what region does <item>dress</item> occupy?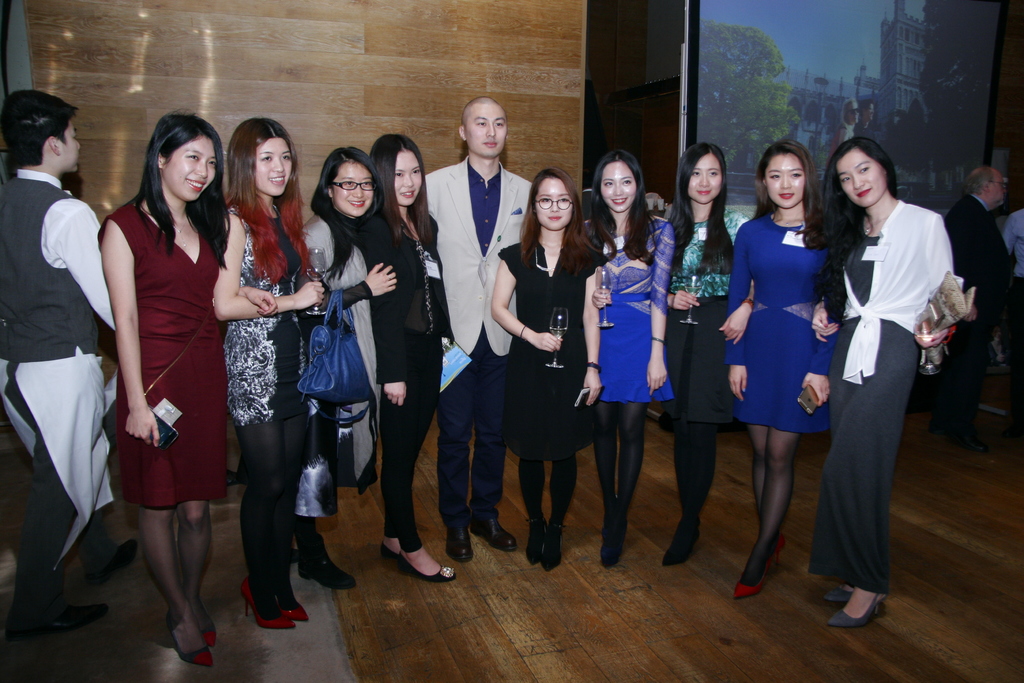
(left=810, top=234, right=923, bottom=594).
